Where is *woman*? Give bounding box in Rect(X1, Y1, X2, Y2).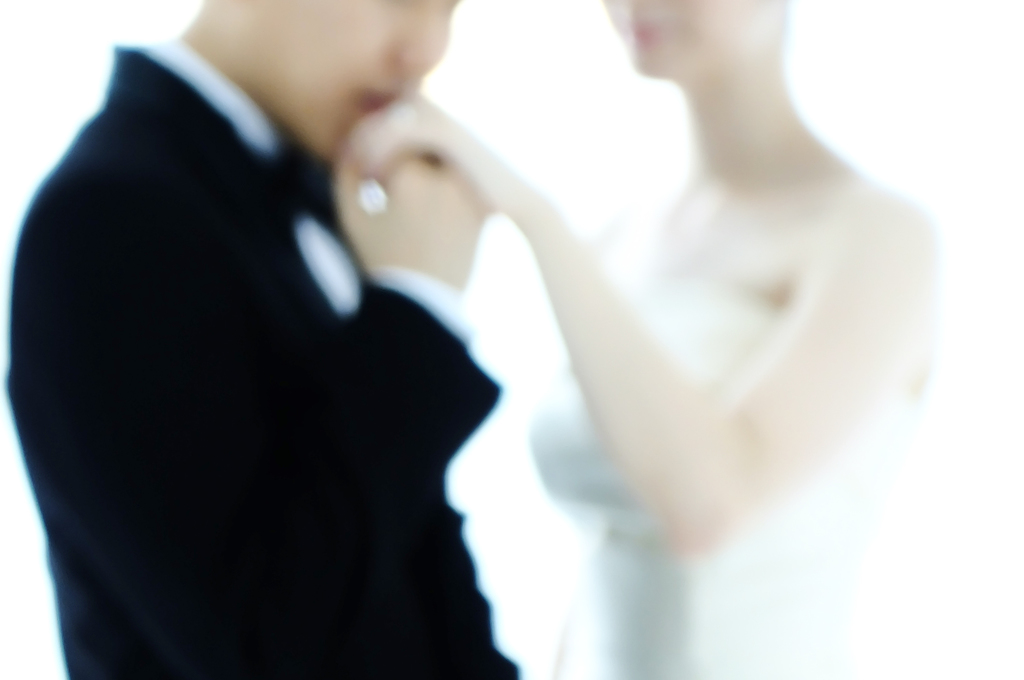
Rect(345, 0, 948, 679).
